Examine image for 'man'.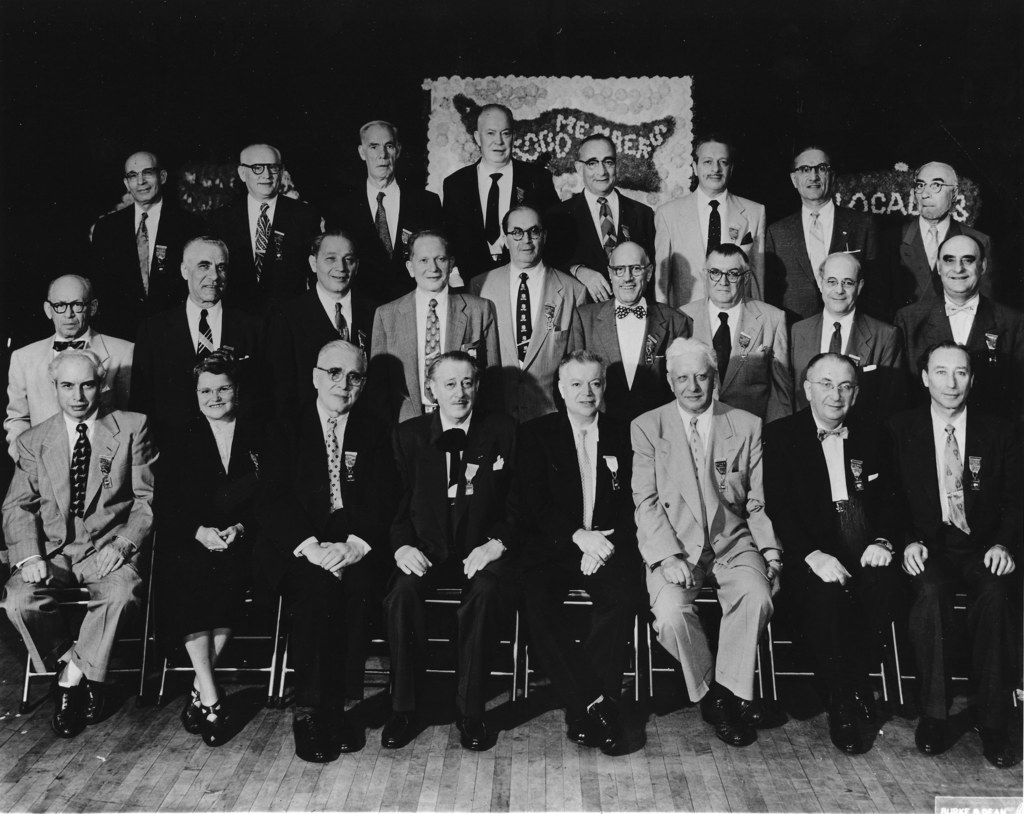
Examination result: (left=374, top=350, right=539, bottom=751).
